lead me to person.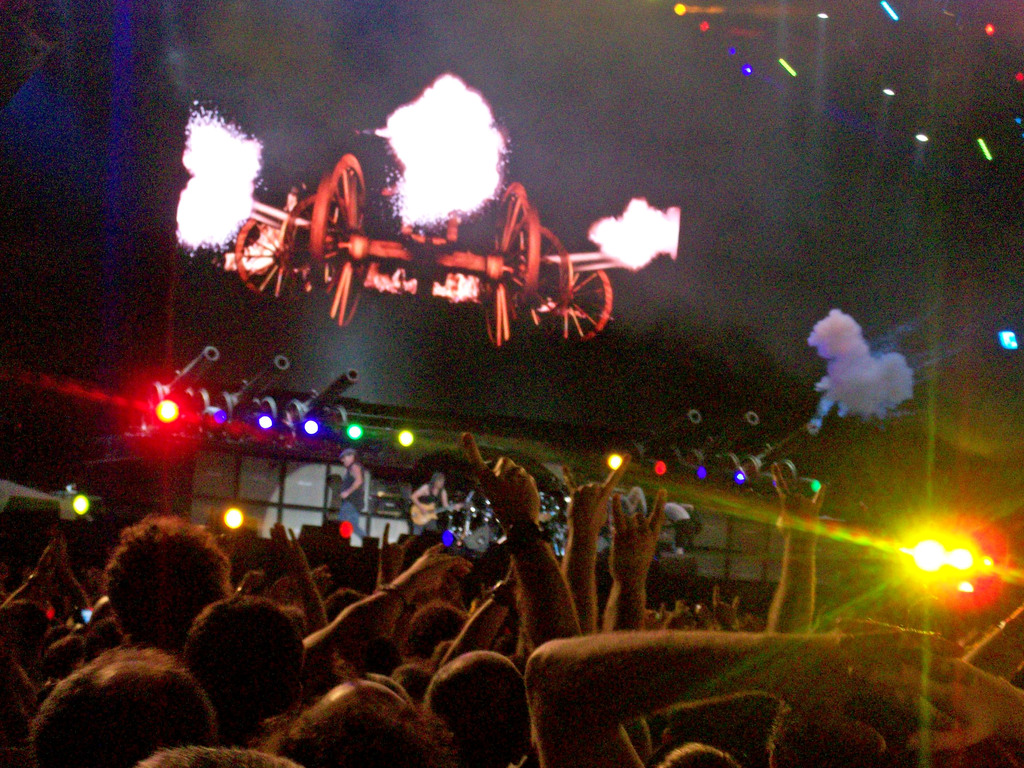
Lead to region(523, 616, 1023, 767).
